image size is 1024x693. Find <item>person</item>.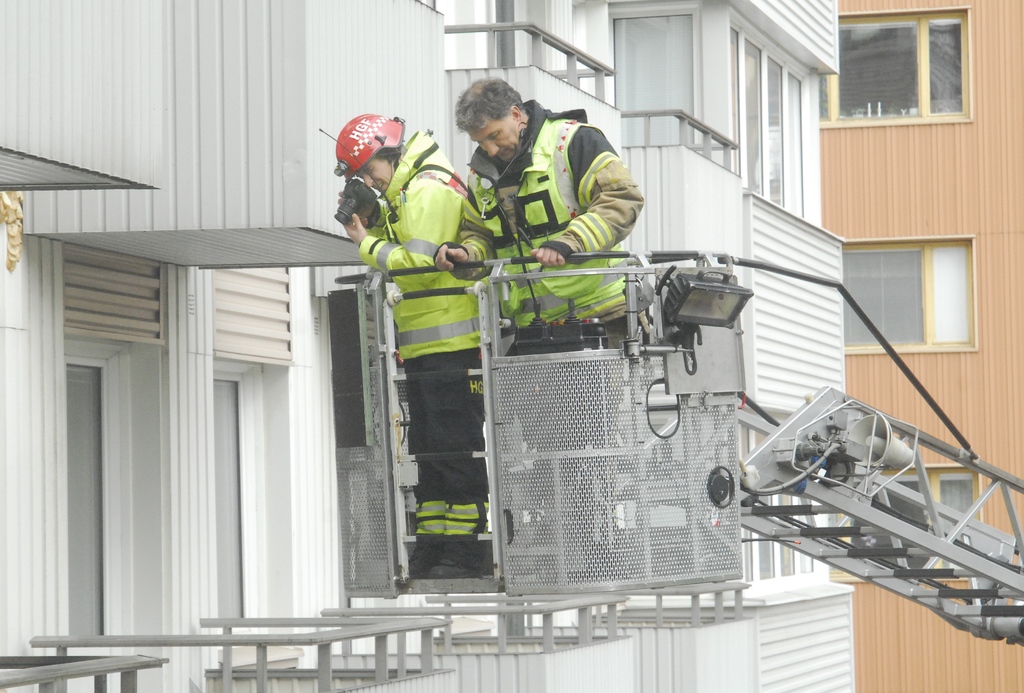
424:73:657:355.
